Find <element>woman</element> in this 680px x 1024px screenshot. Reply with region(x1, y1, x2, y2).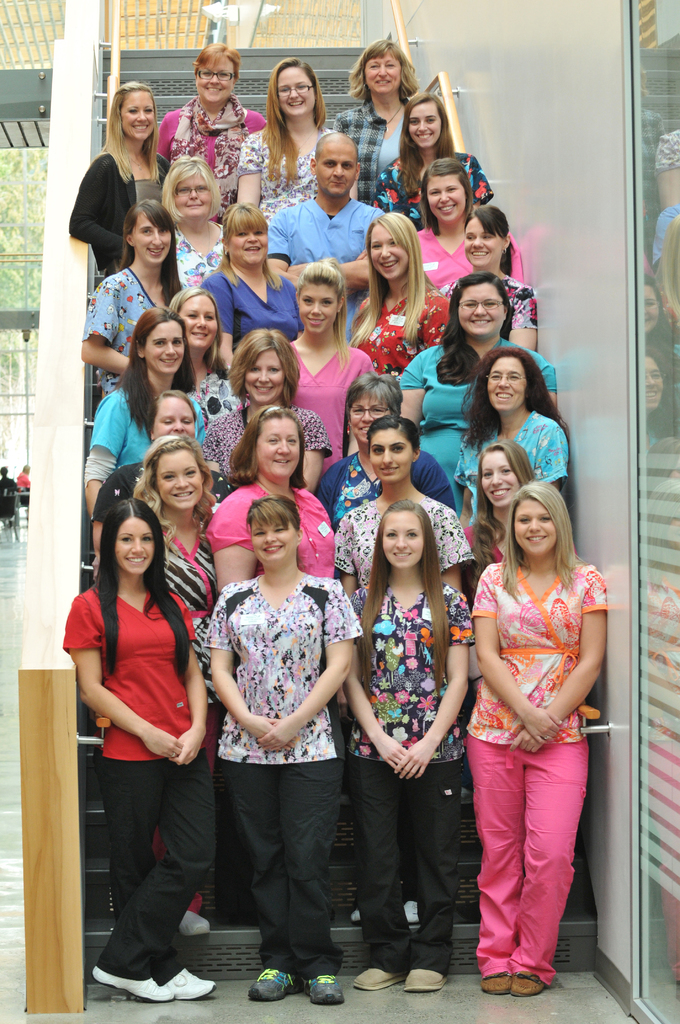
region(156, 156, 234, 294).
